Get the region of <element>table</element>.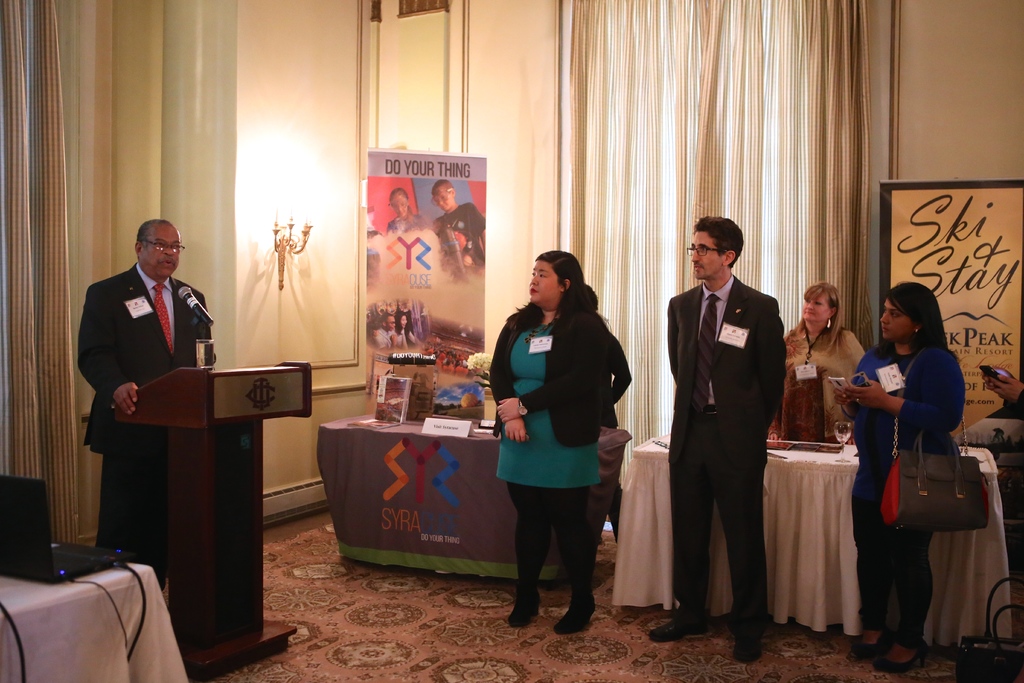
left=610, top=431, right=1014, bottom=654.
